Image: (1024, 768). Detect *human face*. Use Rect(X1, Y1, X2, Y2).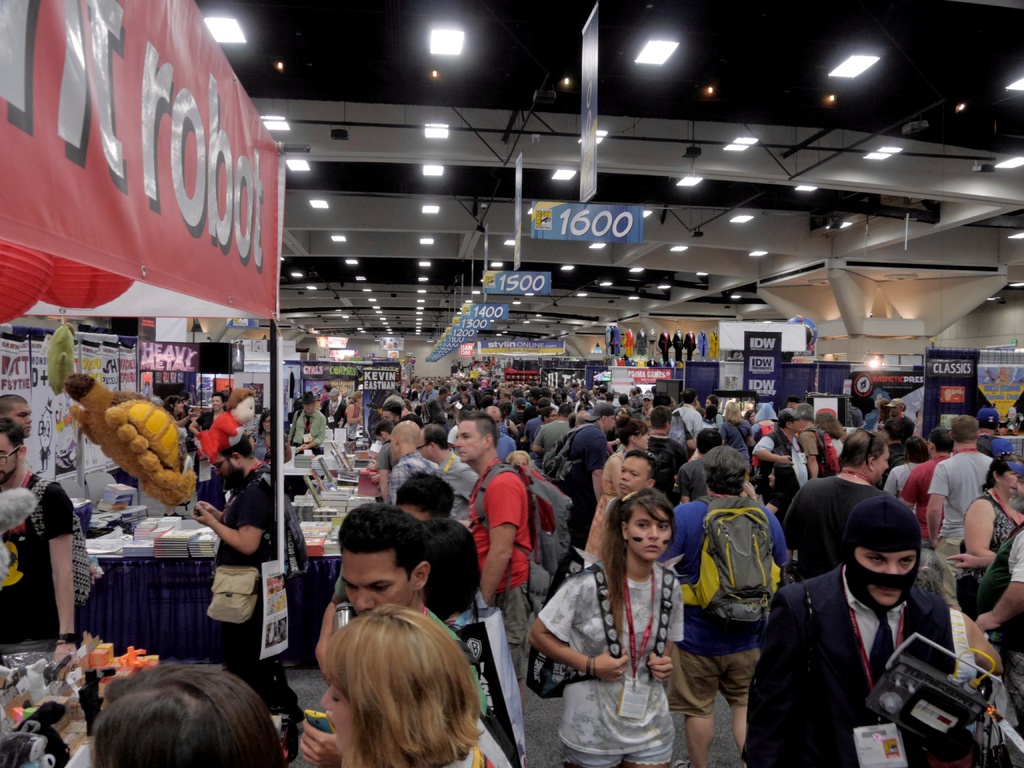
Rect(212, 450, 237, 486).
